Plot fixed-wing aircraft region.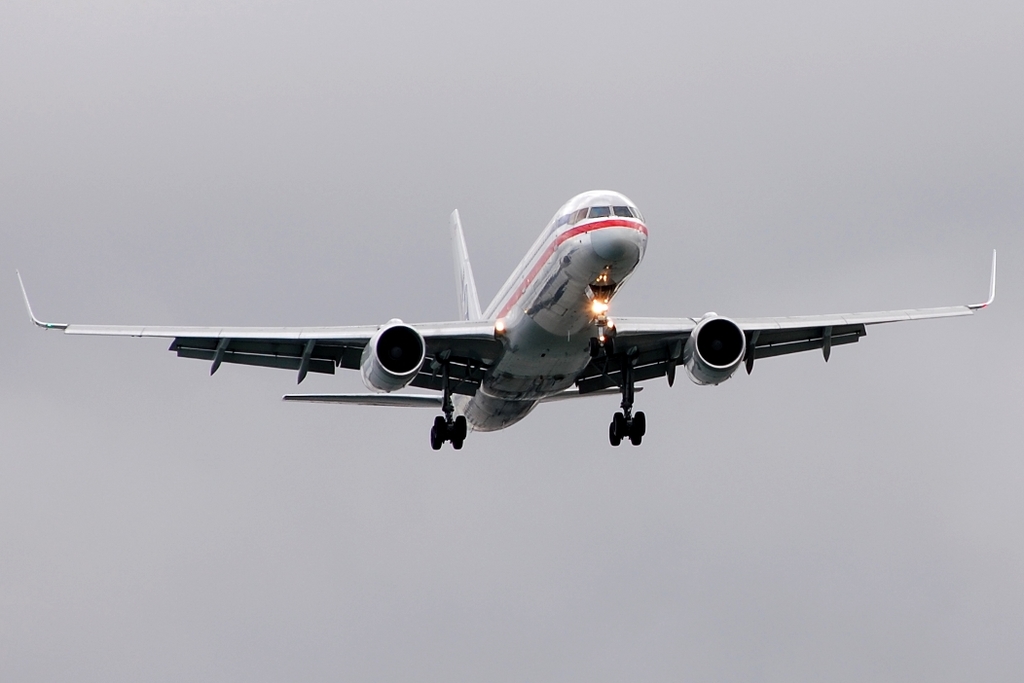
Plotted at {"x1": 15, "y1": 182, "x2": 998, "y2": 452}.
